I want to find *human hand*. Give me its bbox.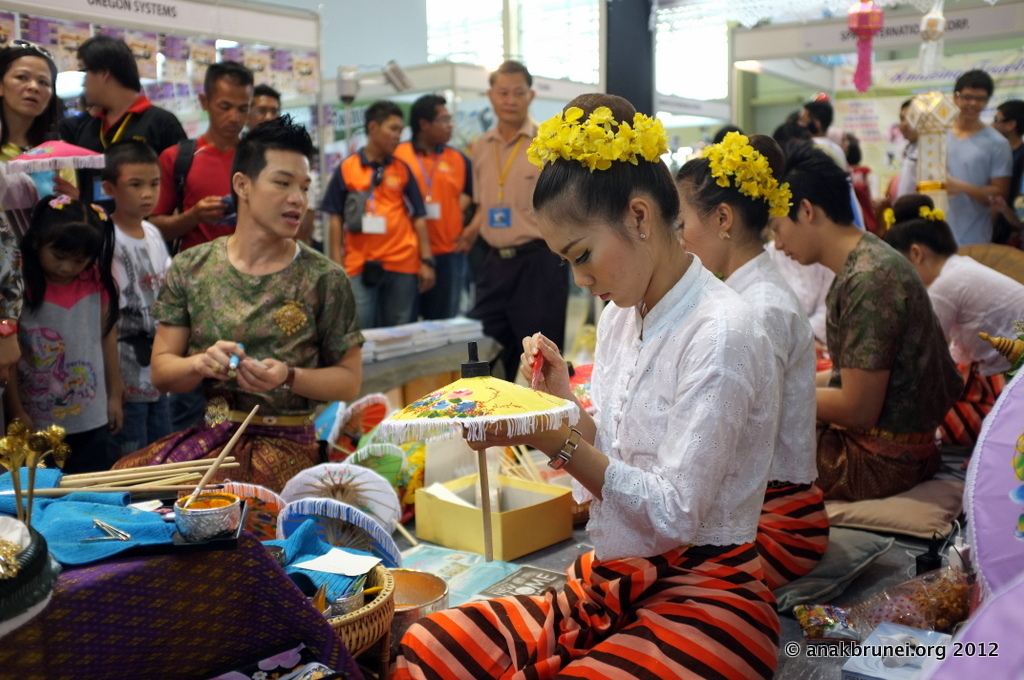
bbox=(418, 263, 436, 295).
